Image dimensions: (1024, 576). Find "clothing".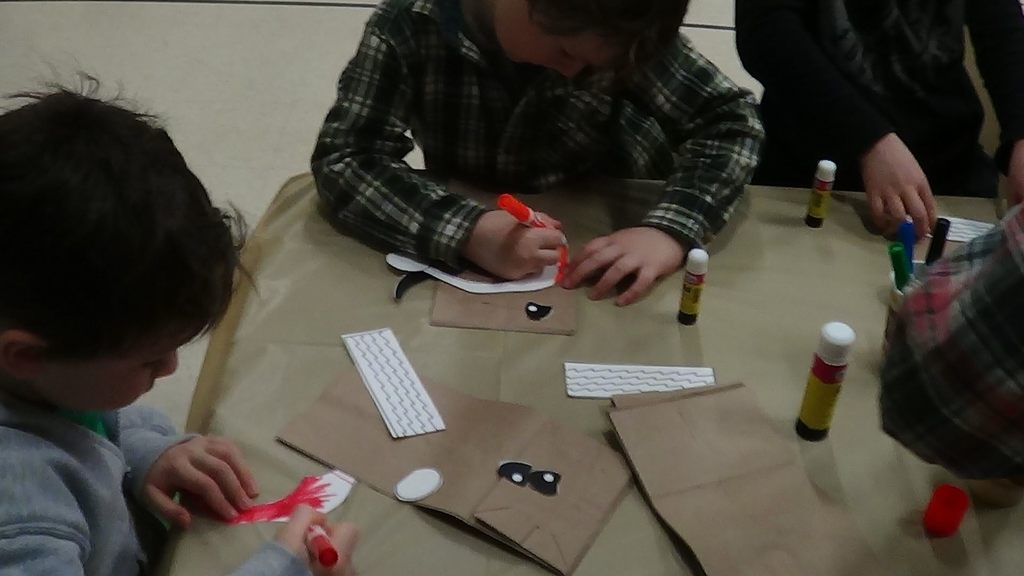
select_region(872, 200, 1023, 492).
